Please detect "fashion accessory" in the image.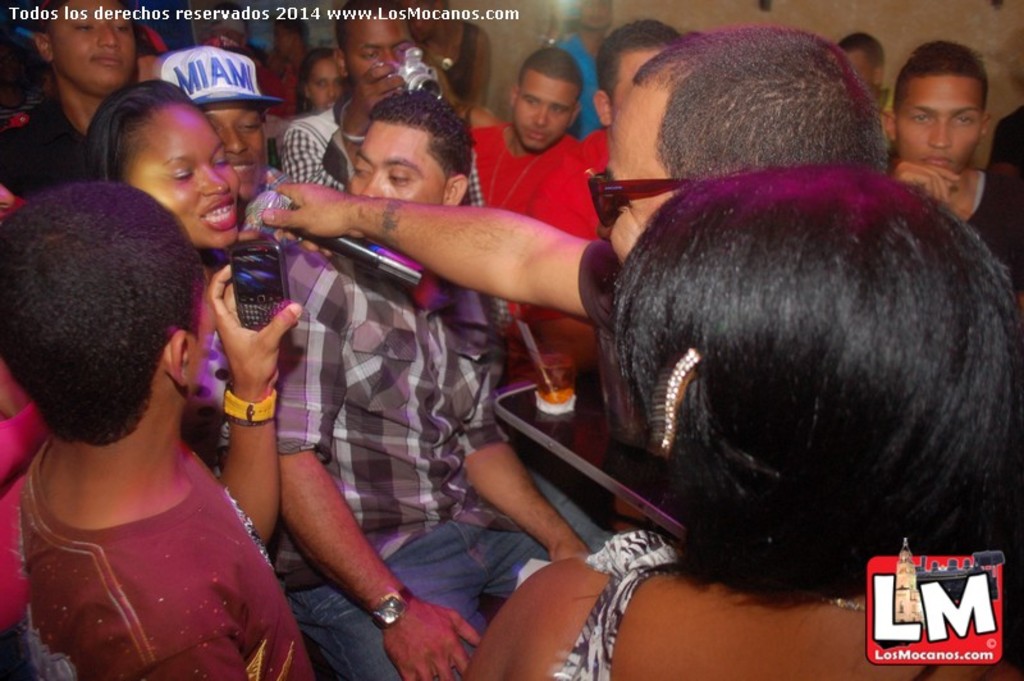
bbox=(657, 349, 700, 448).
